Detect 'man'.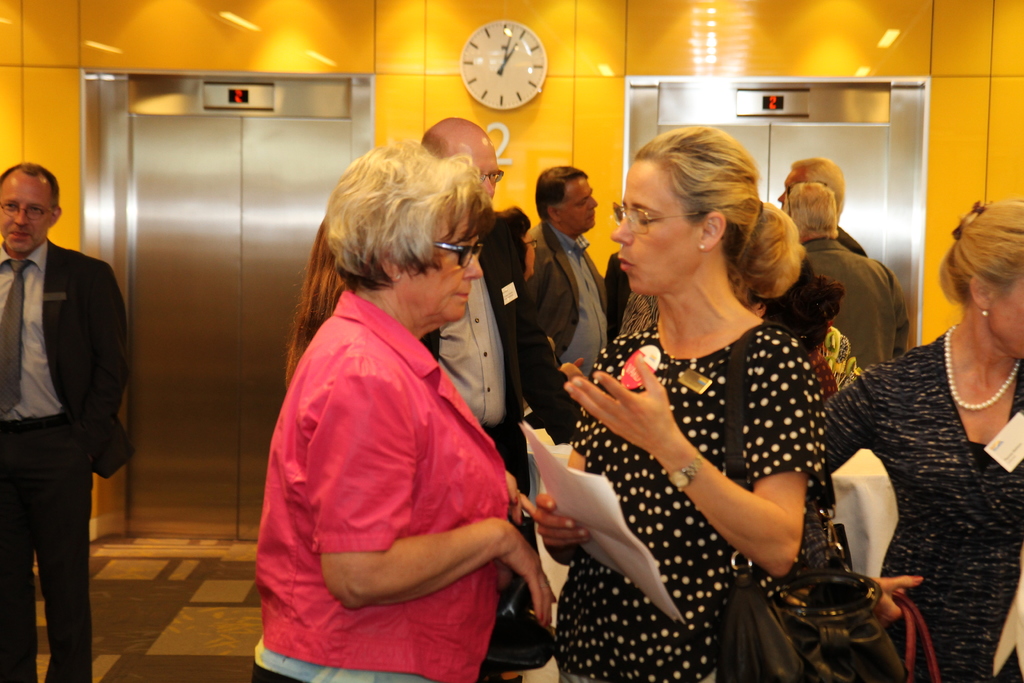
Detected at left=778, top=184, right=915, bottom=388.
